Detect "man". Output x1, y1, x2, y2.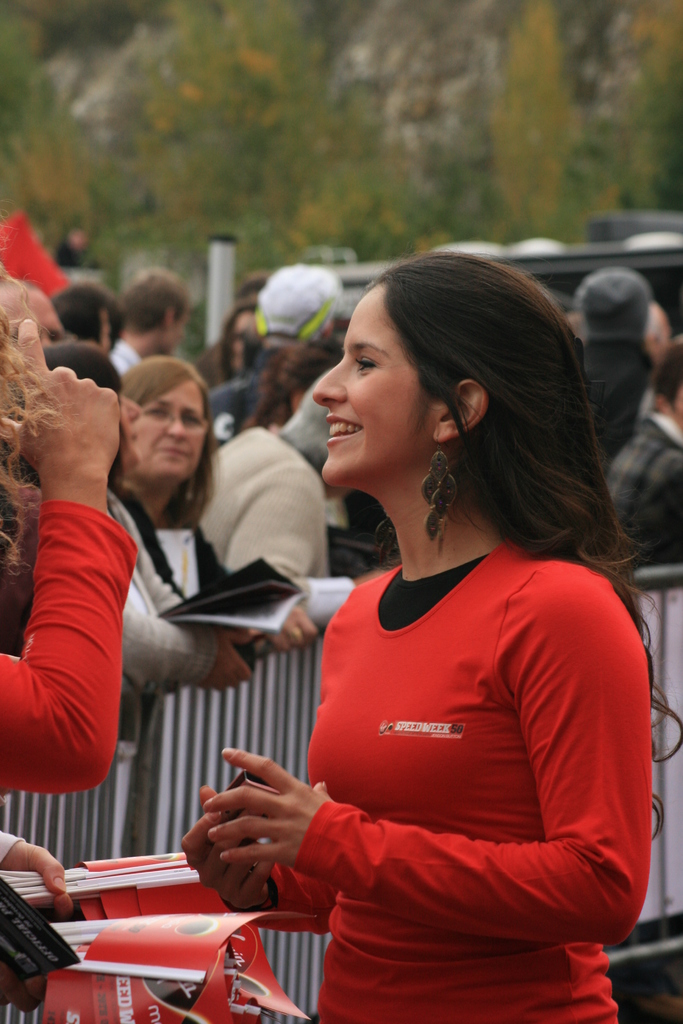
110, 254, 204, 381.
